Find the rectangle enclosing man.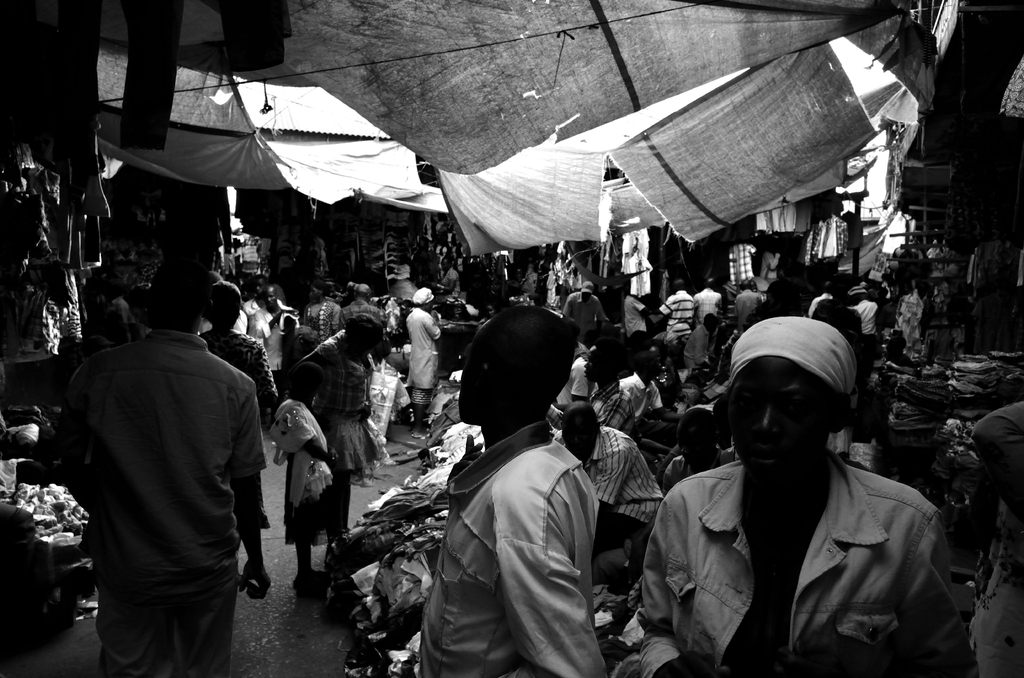
<region>617, 344, 686, 470</region>.
